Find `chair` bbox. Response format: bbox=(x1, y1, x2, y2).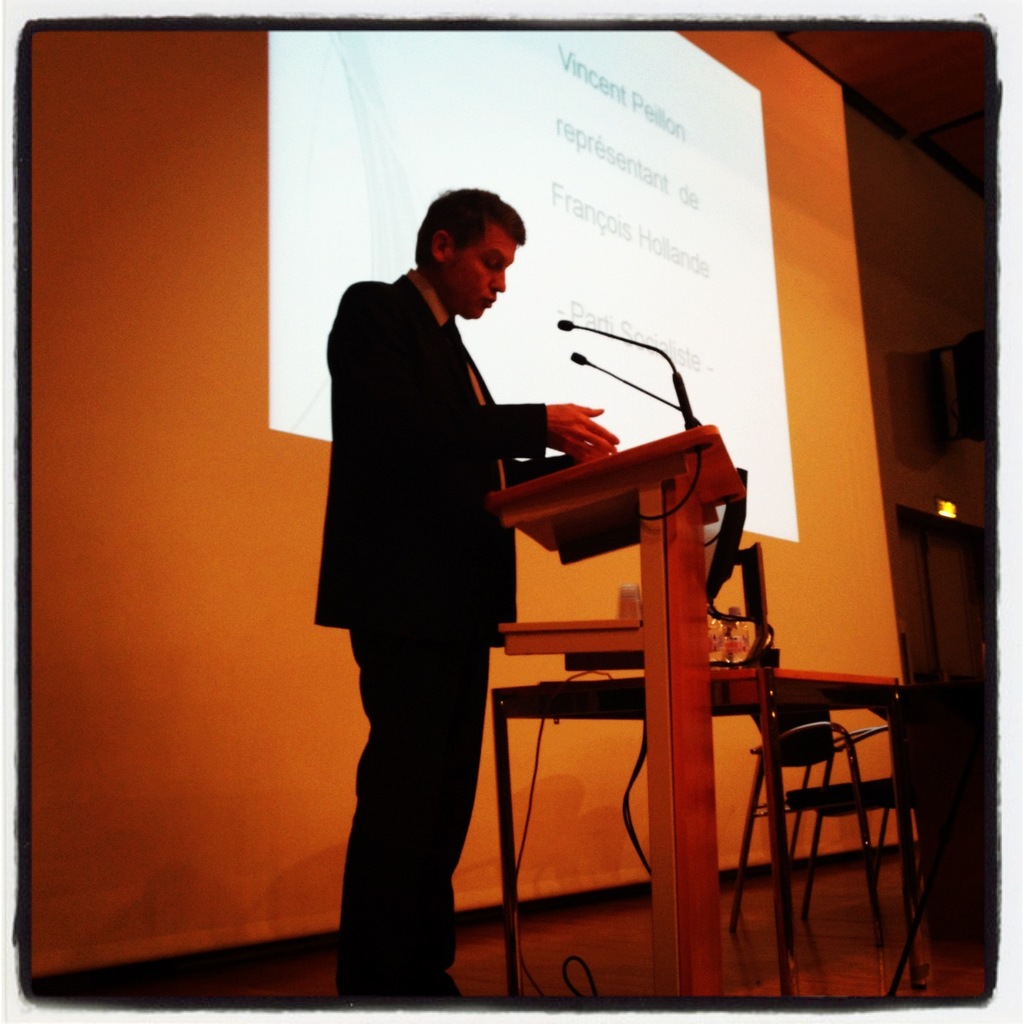
bbox=(727, 708, 914, 957).
